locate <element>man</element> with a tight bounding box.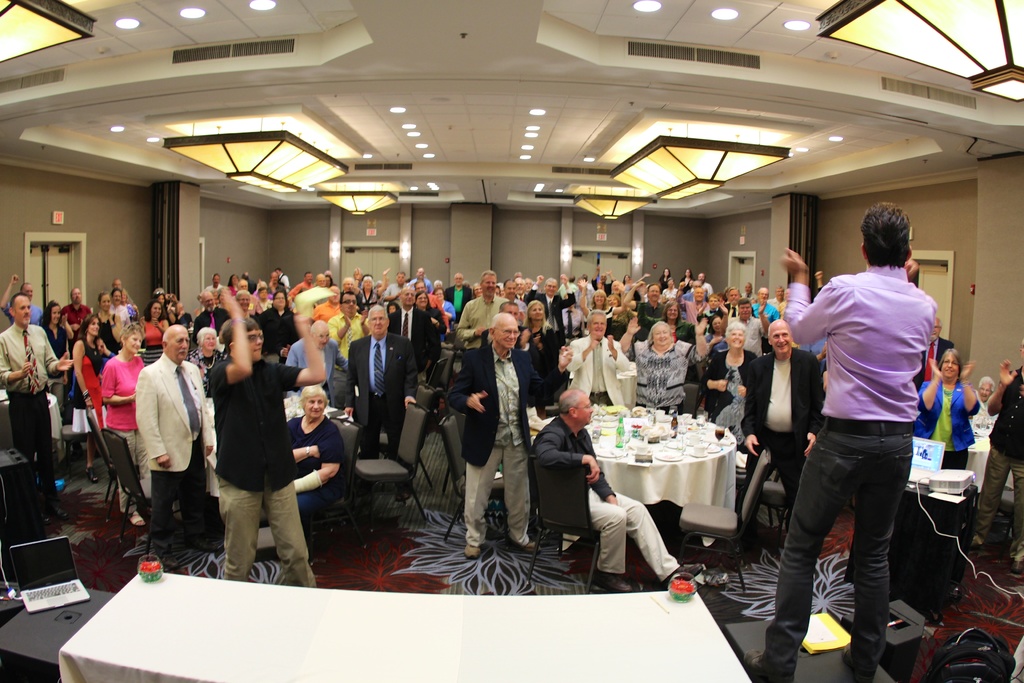
bbox=[678, 281, 708, 322].
